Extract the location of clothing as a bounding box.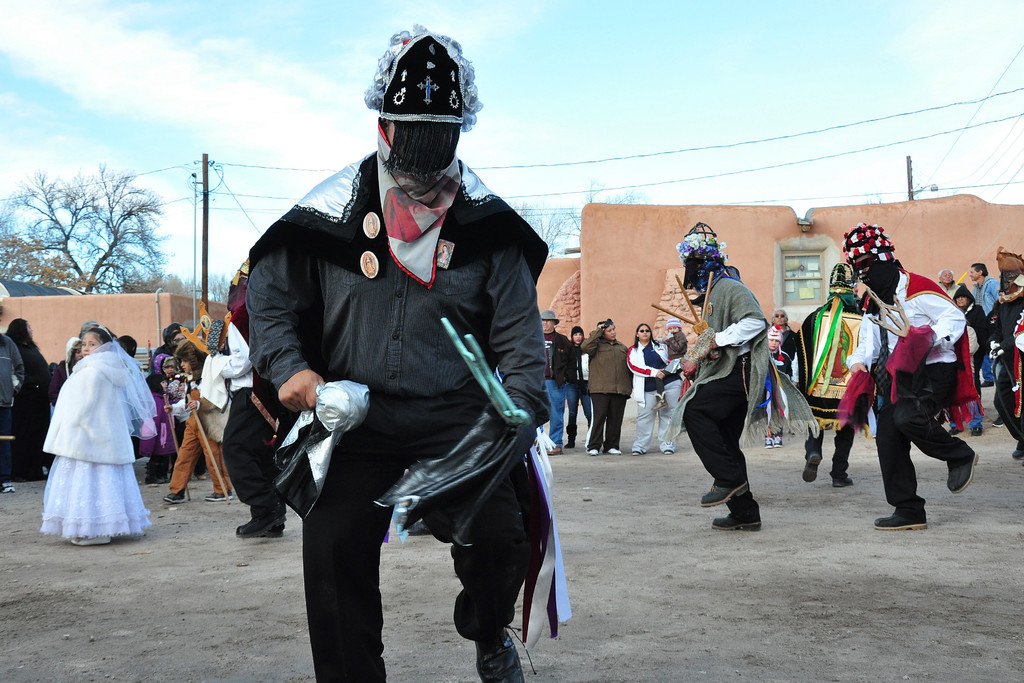
(left=764, top=349, right=799, bottom=407).
